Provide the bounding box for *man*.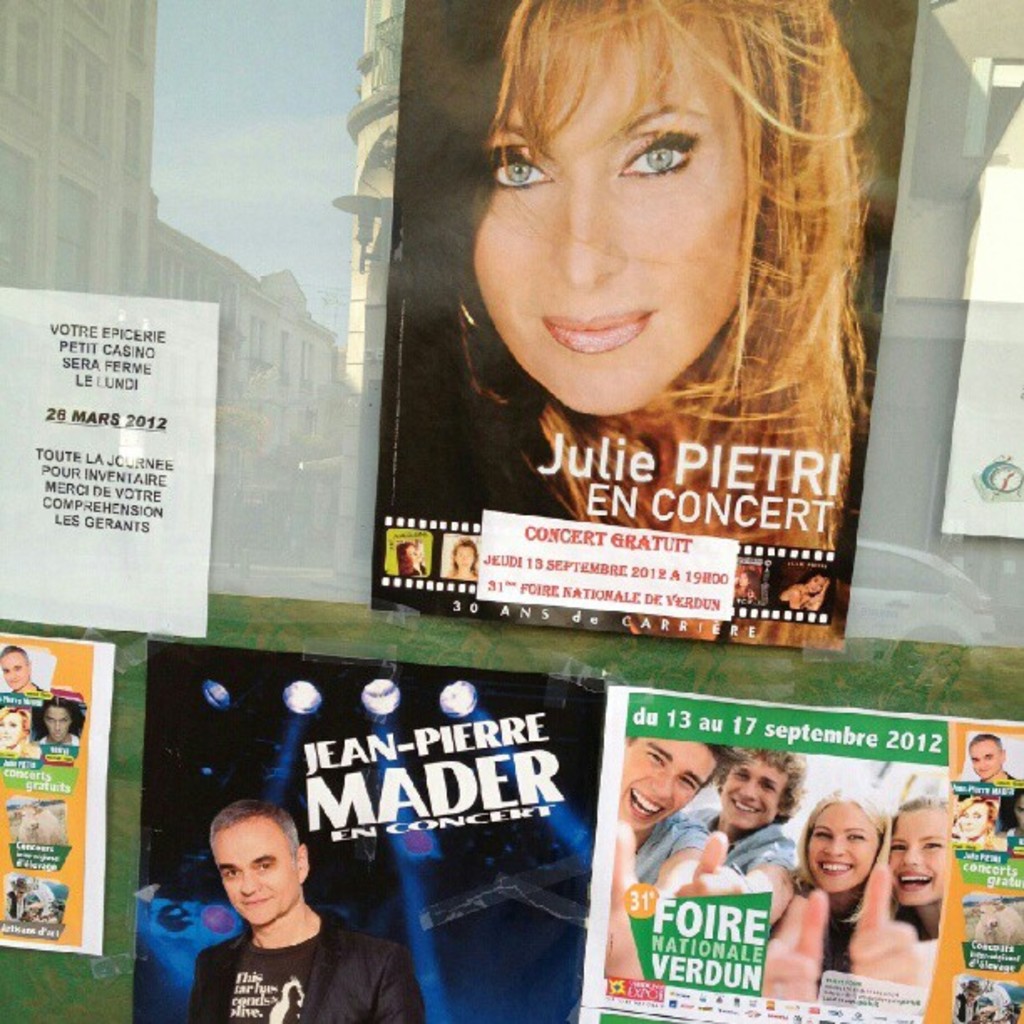
rect(684, 738, 810, 952).
